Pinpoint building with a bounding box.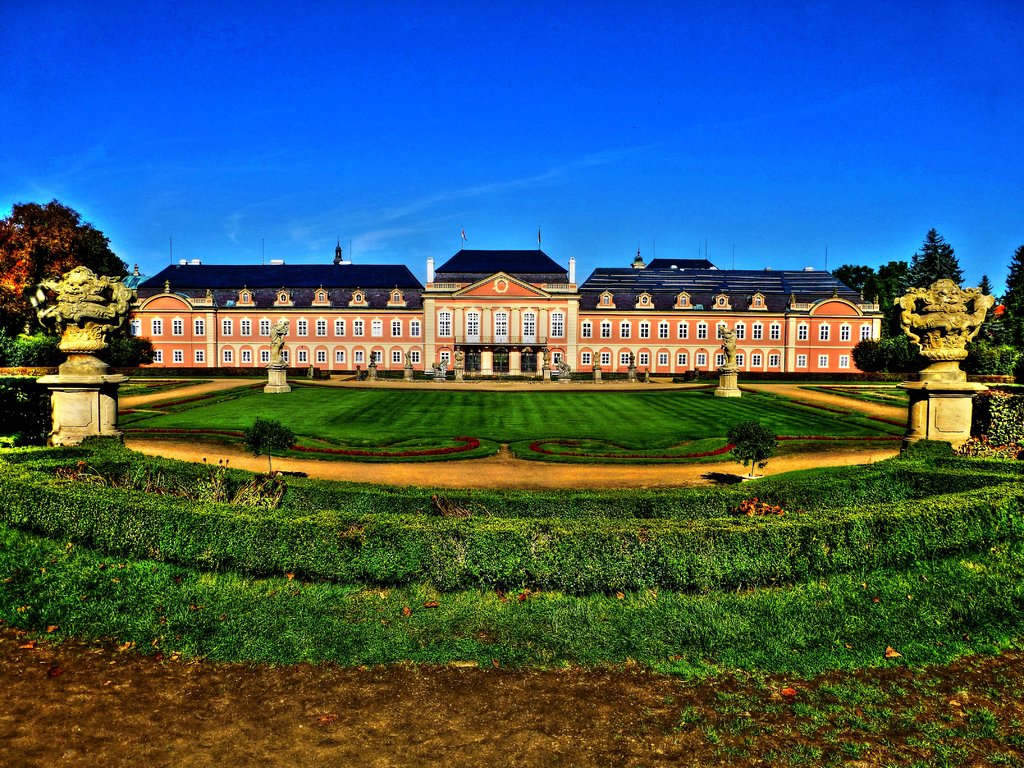
box(109, 232, 932, 383).
